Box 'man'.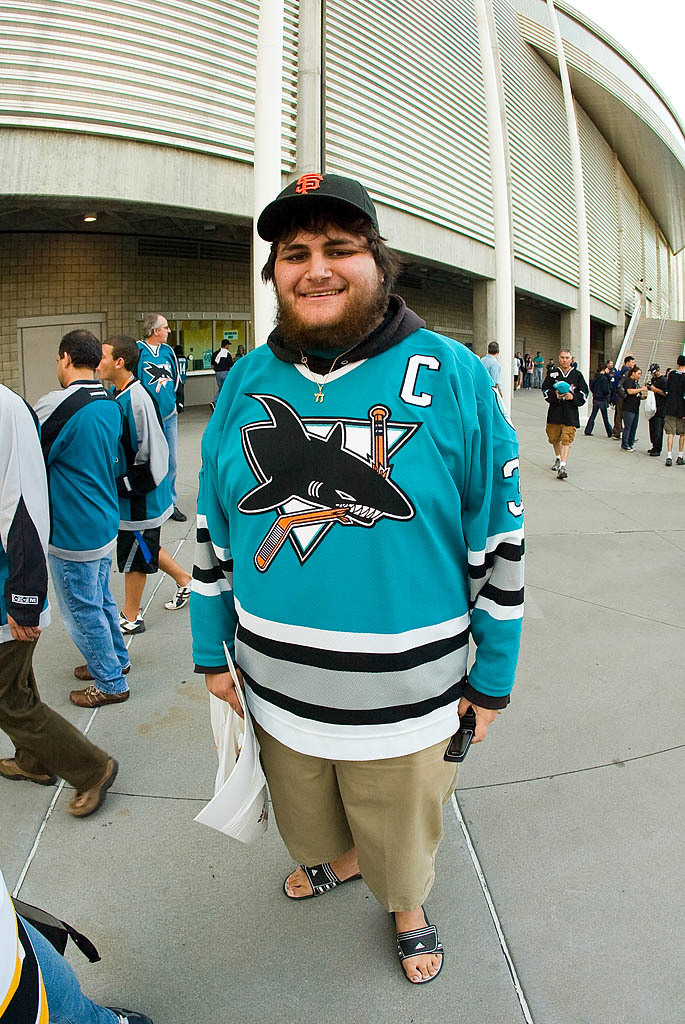
{"left": 0, "top": 389, "right": 120, "bottom": 816}.
